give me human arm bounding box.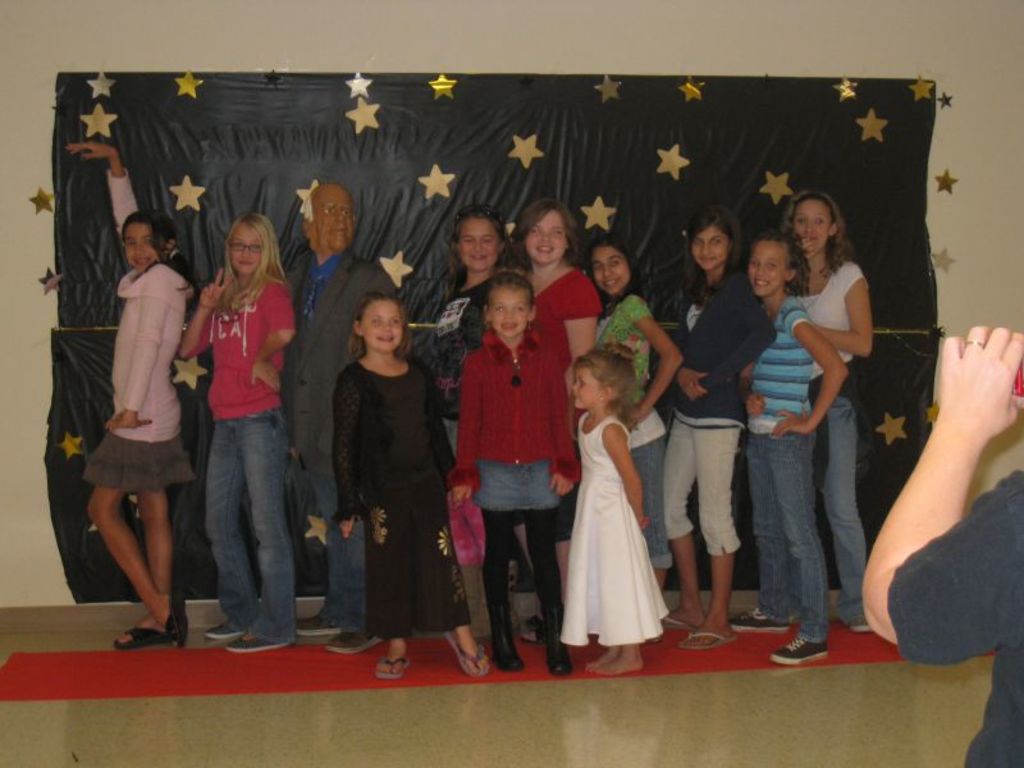
(439, 344, 485, 516).
